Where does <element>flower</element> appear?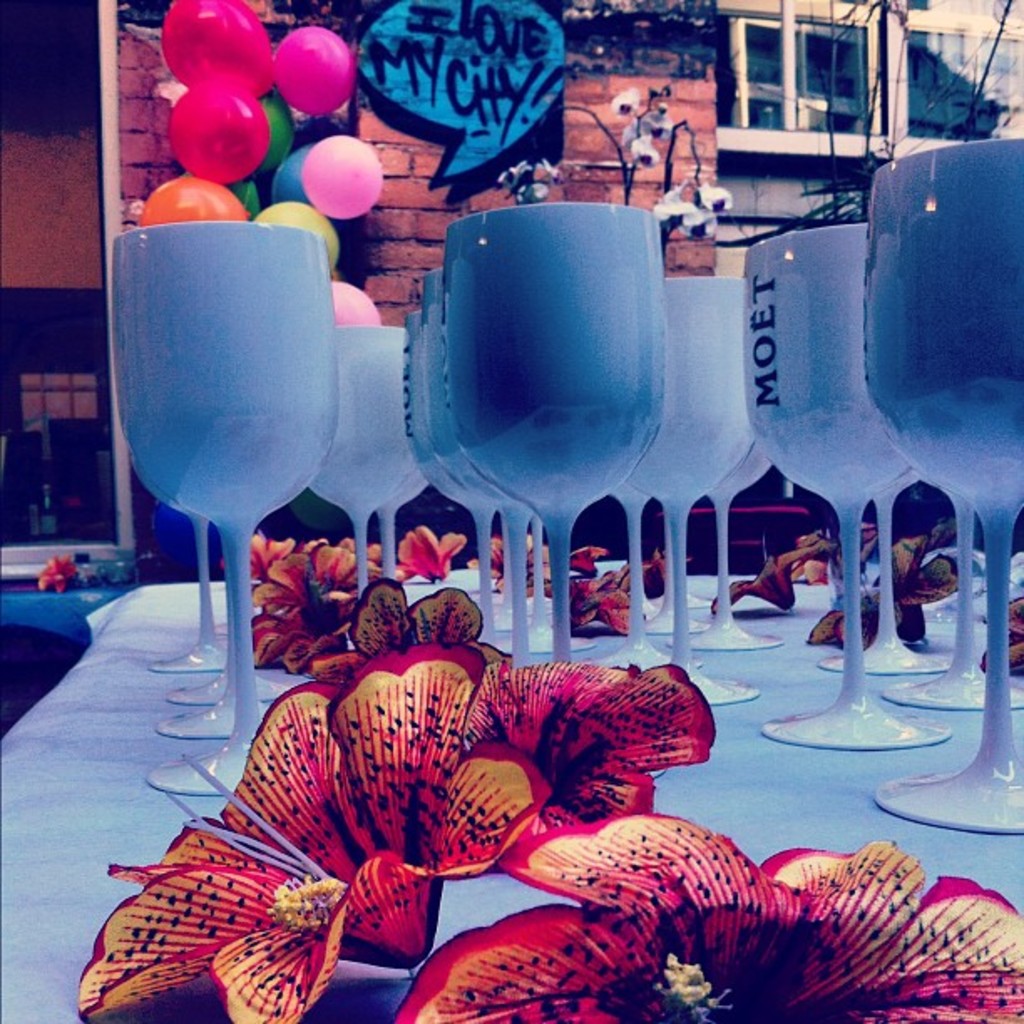
Appears at x1=711, y1=542, x2=817, y2=612.
